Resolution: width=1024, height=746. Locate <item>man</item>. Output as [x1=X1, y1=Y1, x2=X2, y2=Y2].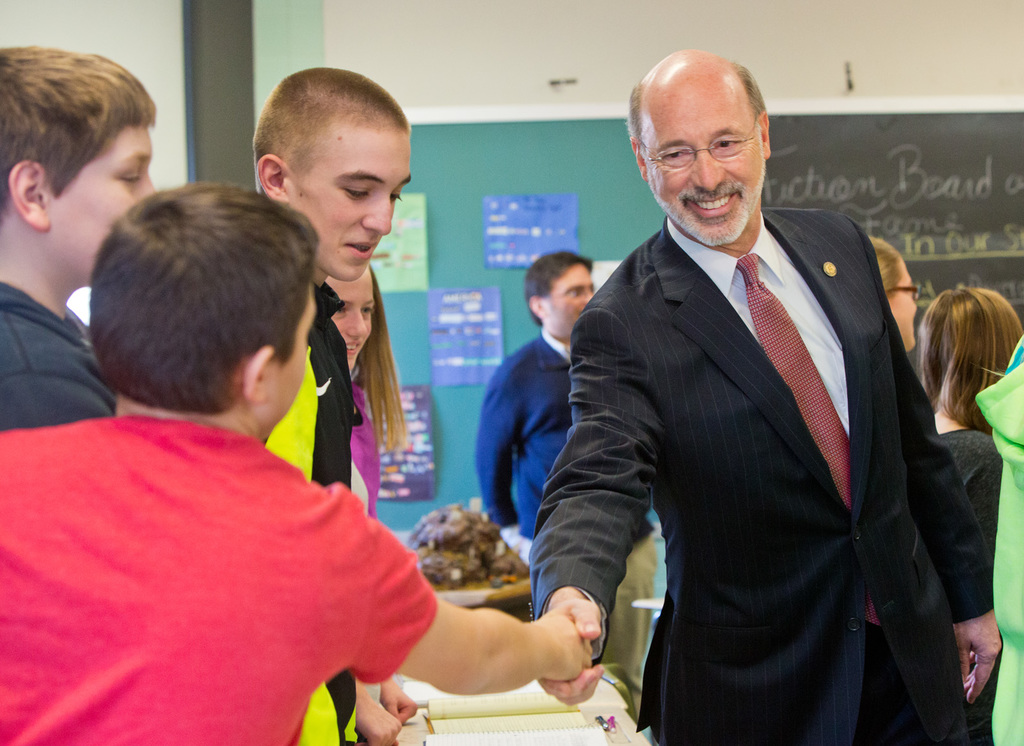
[x1=477, y1=251, x2=662, y2=725].
